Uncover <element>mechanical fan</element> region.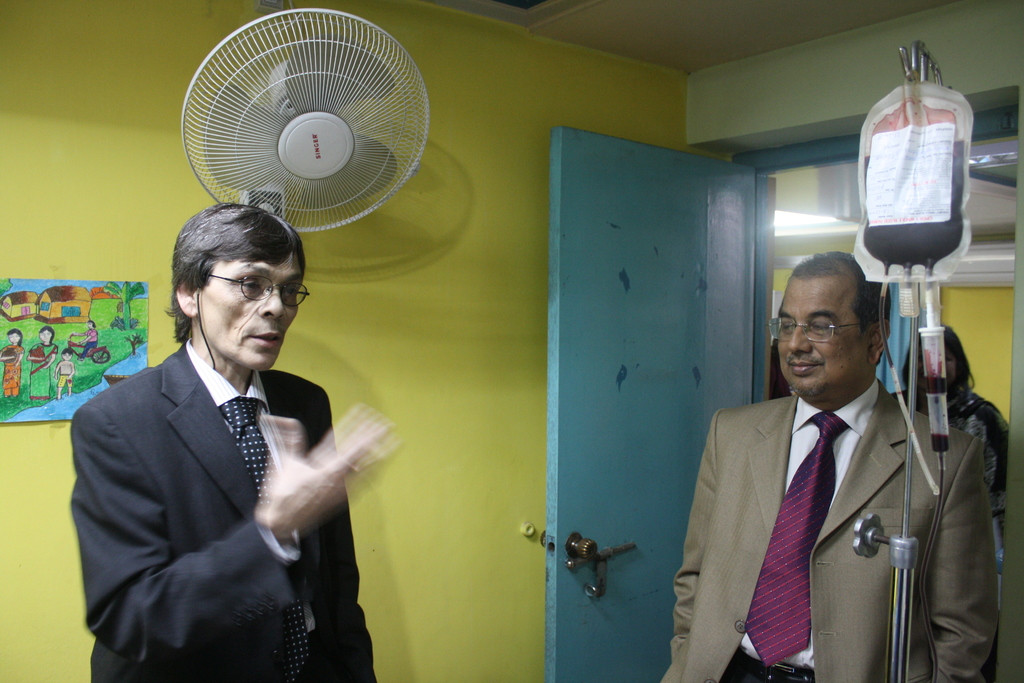
Uncovered: <region>178, 0, 431, 235</region>.
